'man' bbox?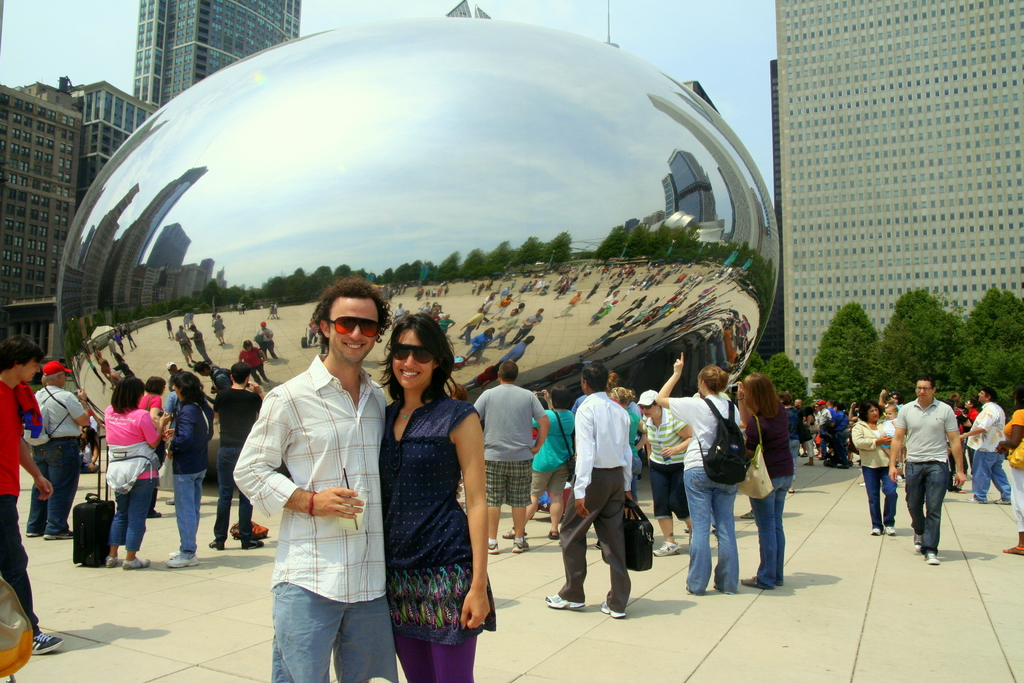
(left=544, top=365, right=630, bottom=617)
